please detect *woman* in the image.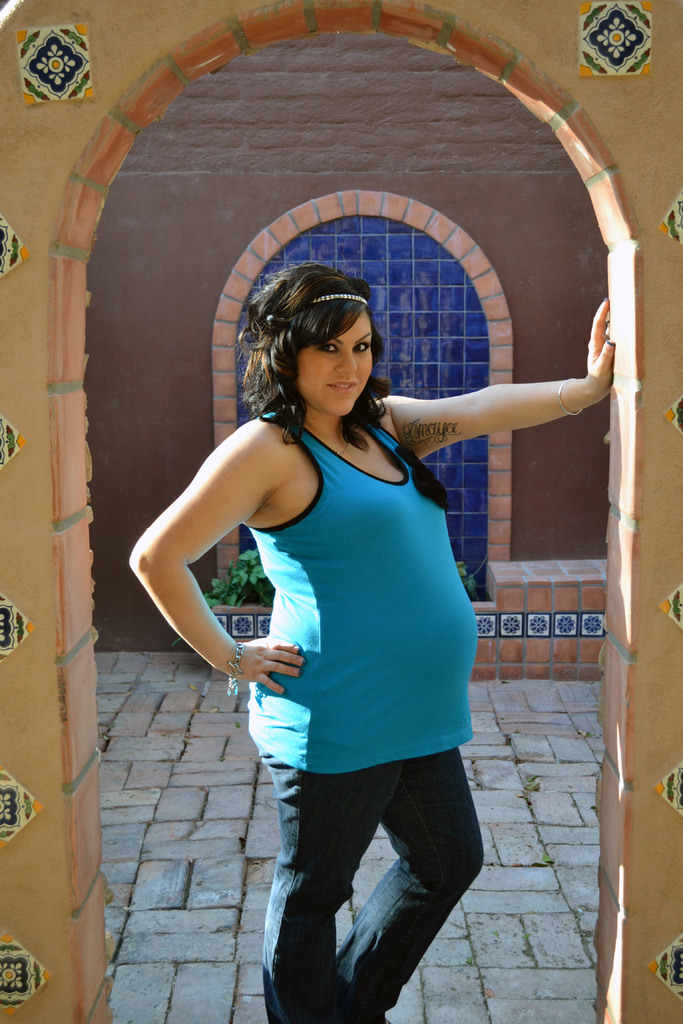
(left=154, top=227, right=525, bottom=987).
